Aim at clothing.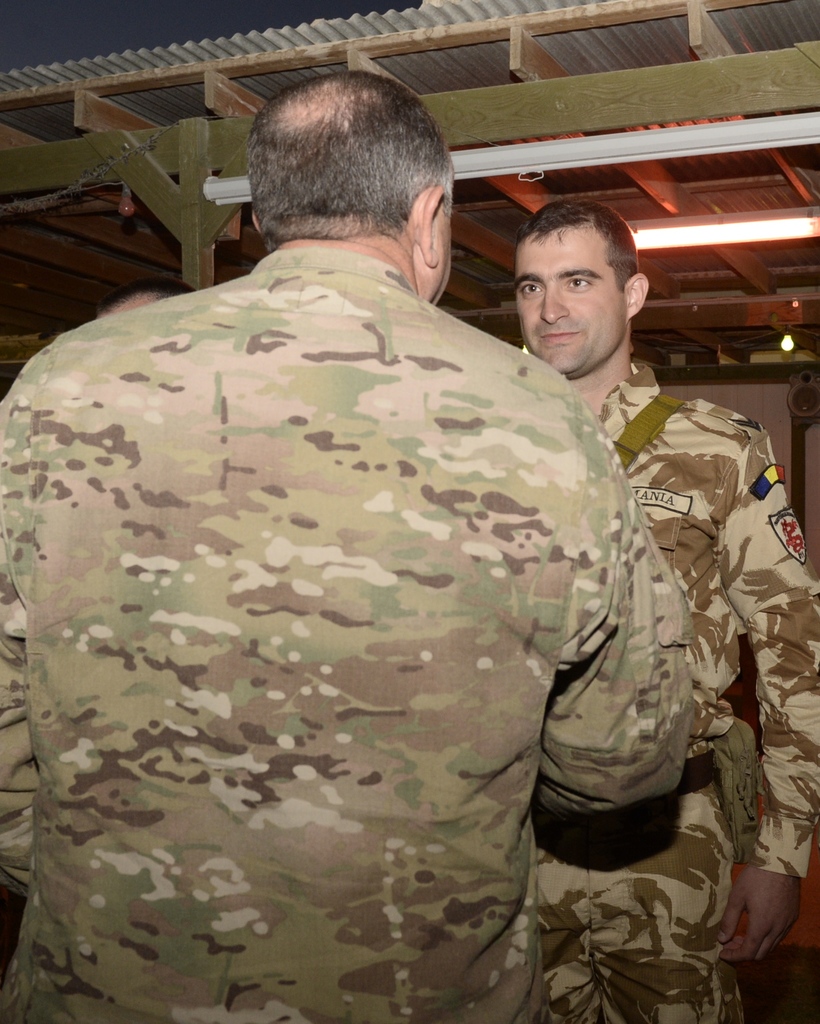
Aimed at 0 211 748 1004.
